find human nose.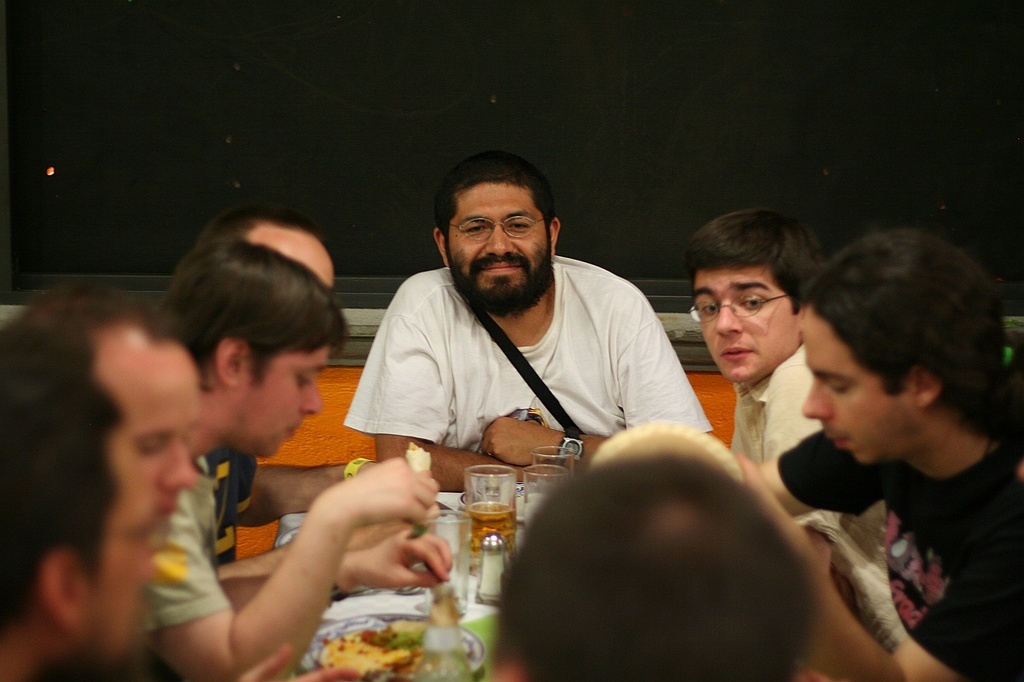
bbox(130, 551, 167, 587).
